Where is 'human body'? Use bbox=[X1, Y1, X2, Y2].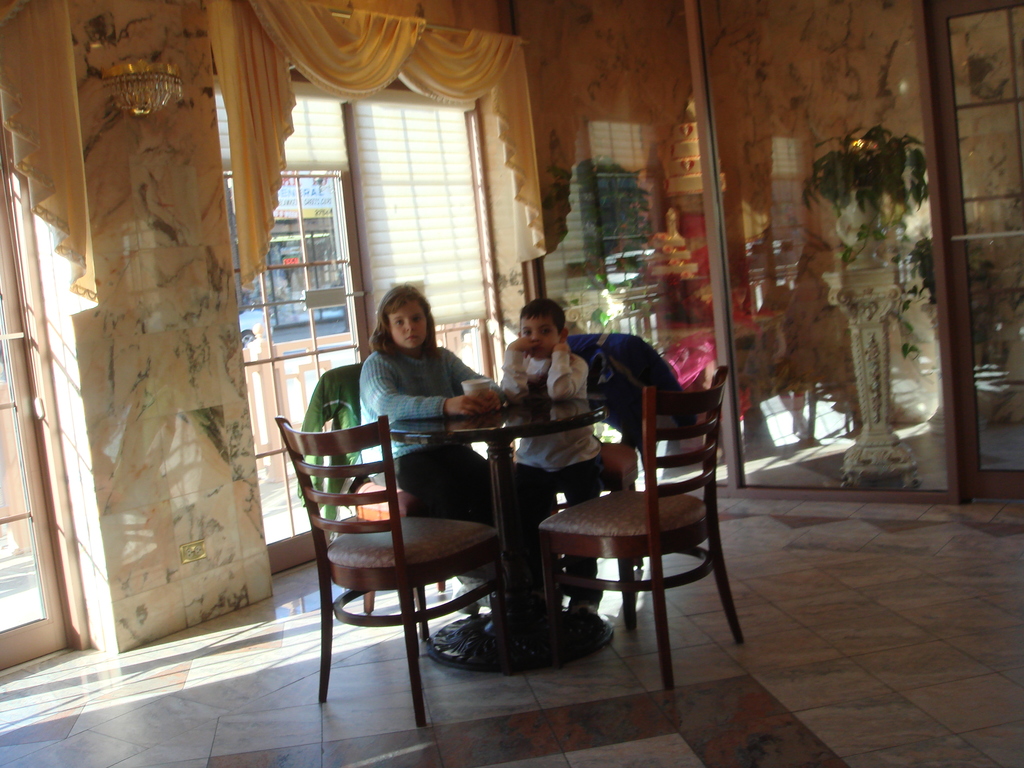
bbox=[499, 292, 604, 626].
